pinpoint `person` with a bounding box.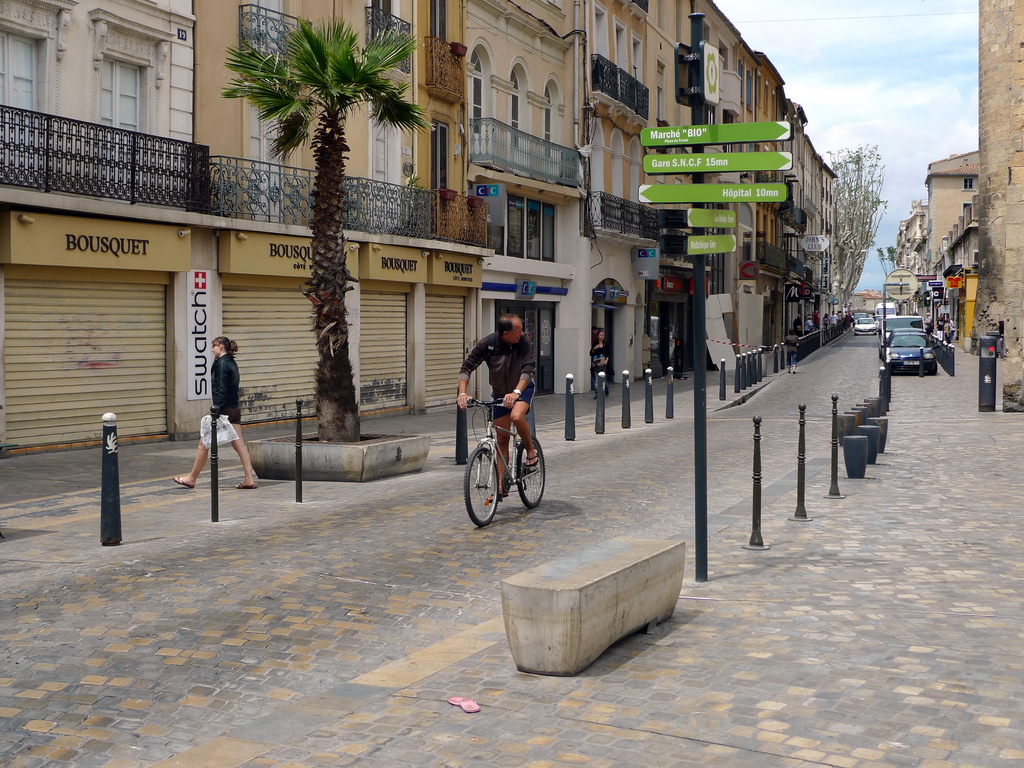
l=589, t=329, r=611, b=399.
